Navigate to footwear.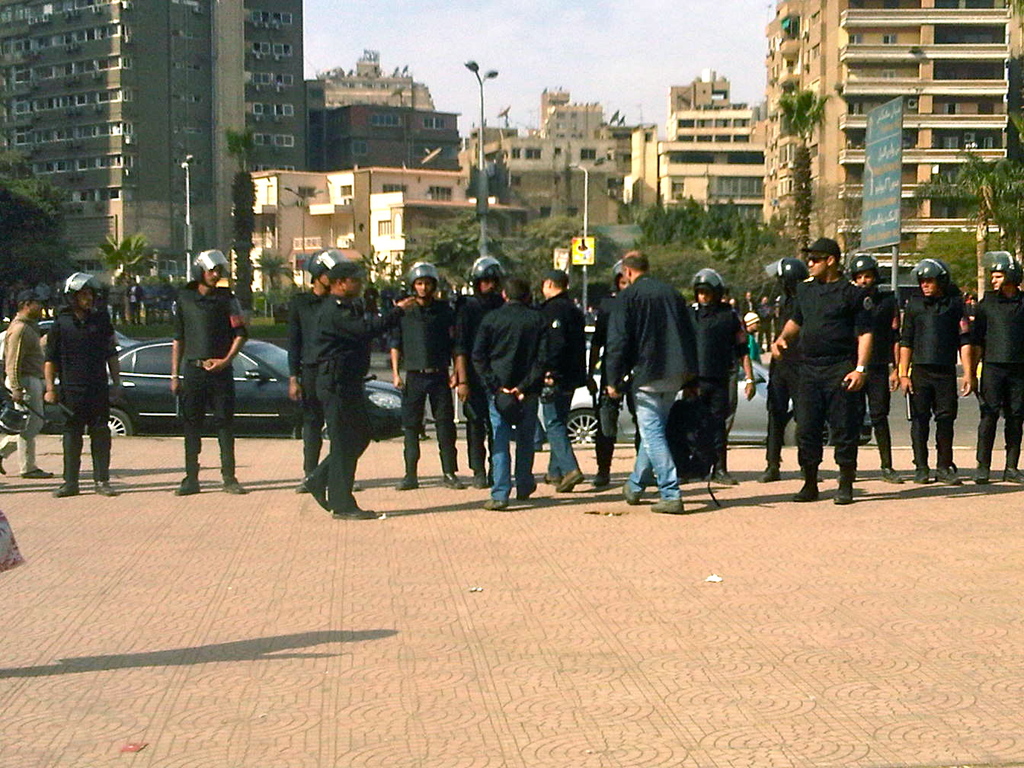
Navigation target: Rect(1003, 464, 1023, 486).
